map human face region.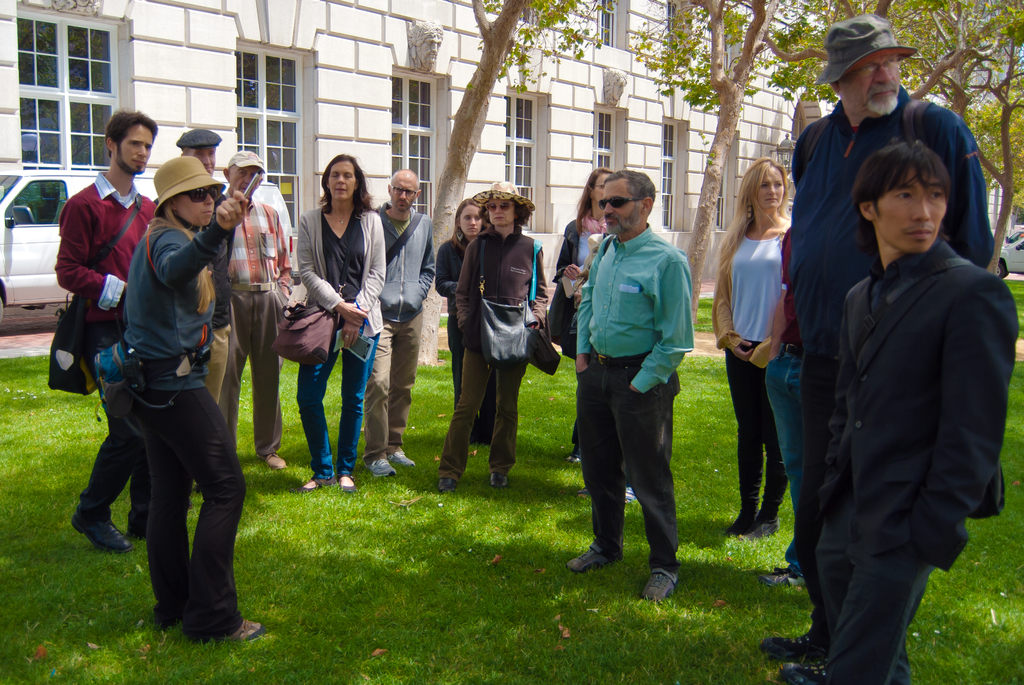
Mapped to [114, 127, 155, 178].
